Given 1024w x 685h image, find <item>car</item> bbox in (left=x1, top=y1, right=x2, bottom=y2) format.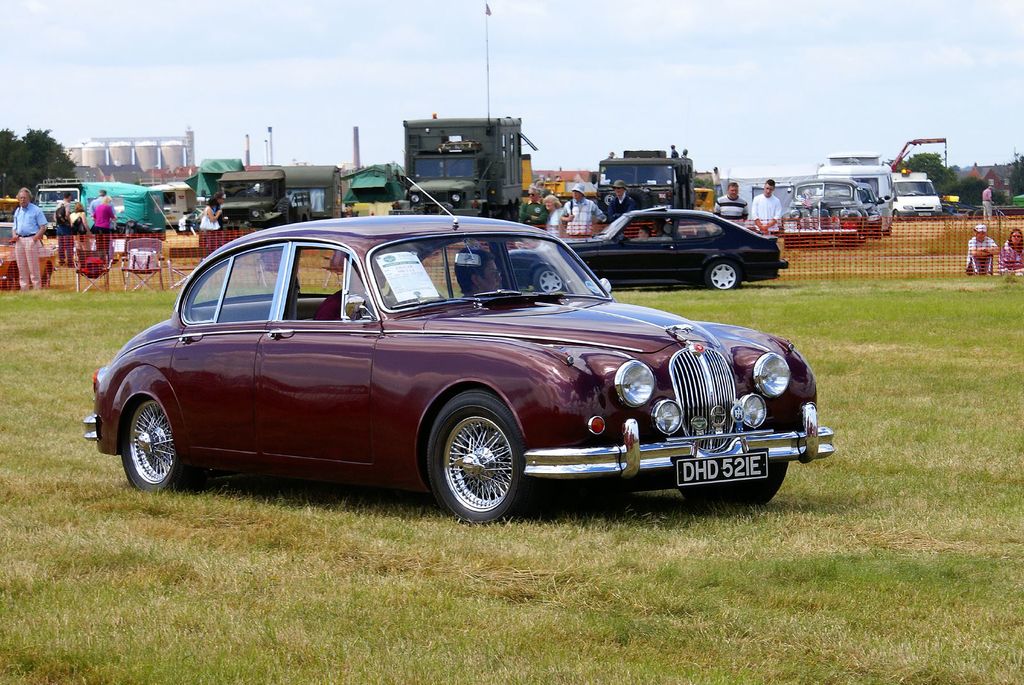
(left=0, top=223, right=56, bottom=288).
